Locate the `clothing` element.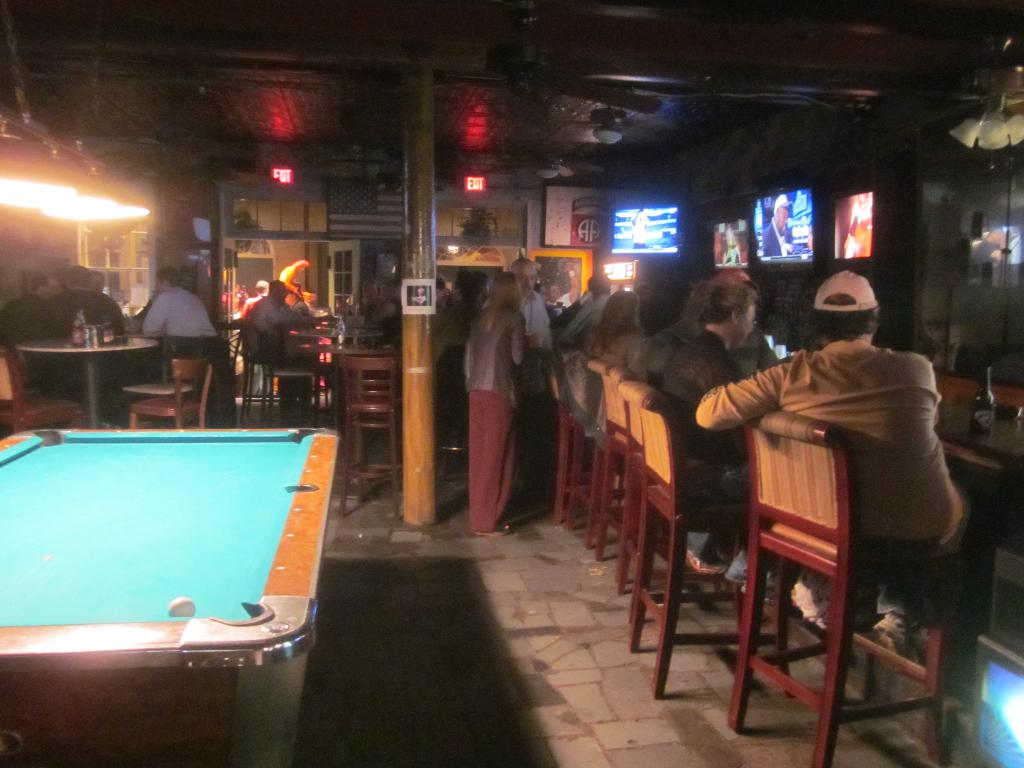
Element bbox: region(236, 286, 310, 364).
